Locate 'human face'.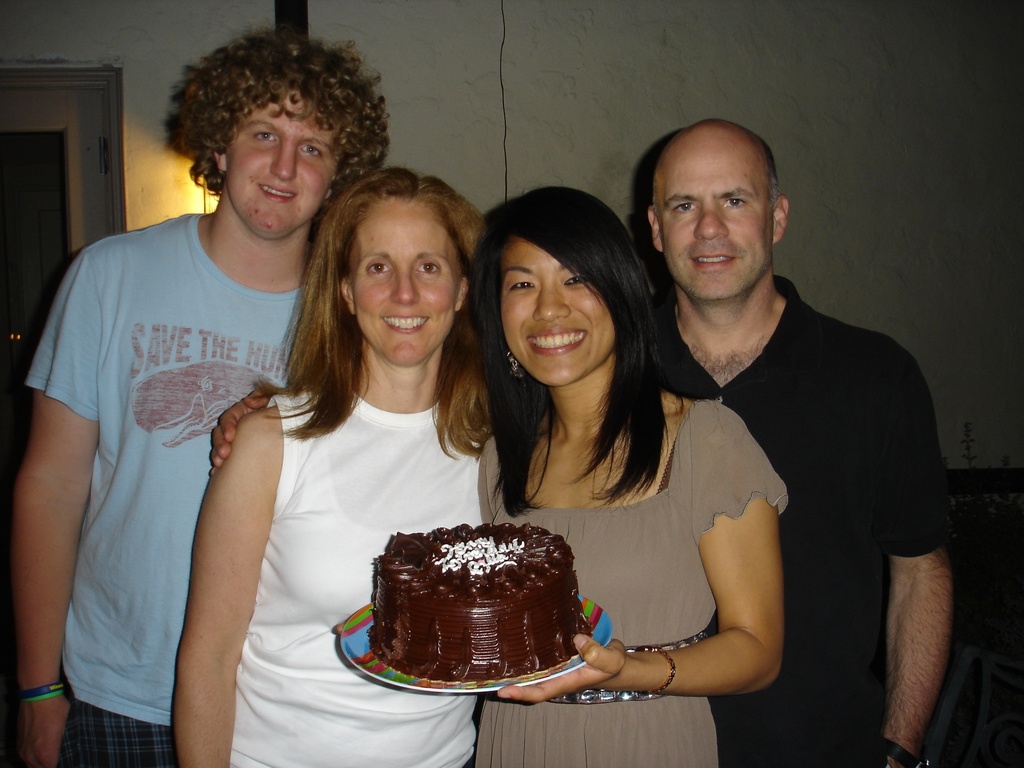
Bounding box: (352, 208, 452, 365).
